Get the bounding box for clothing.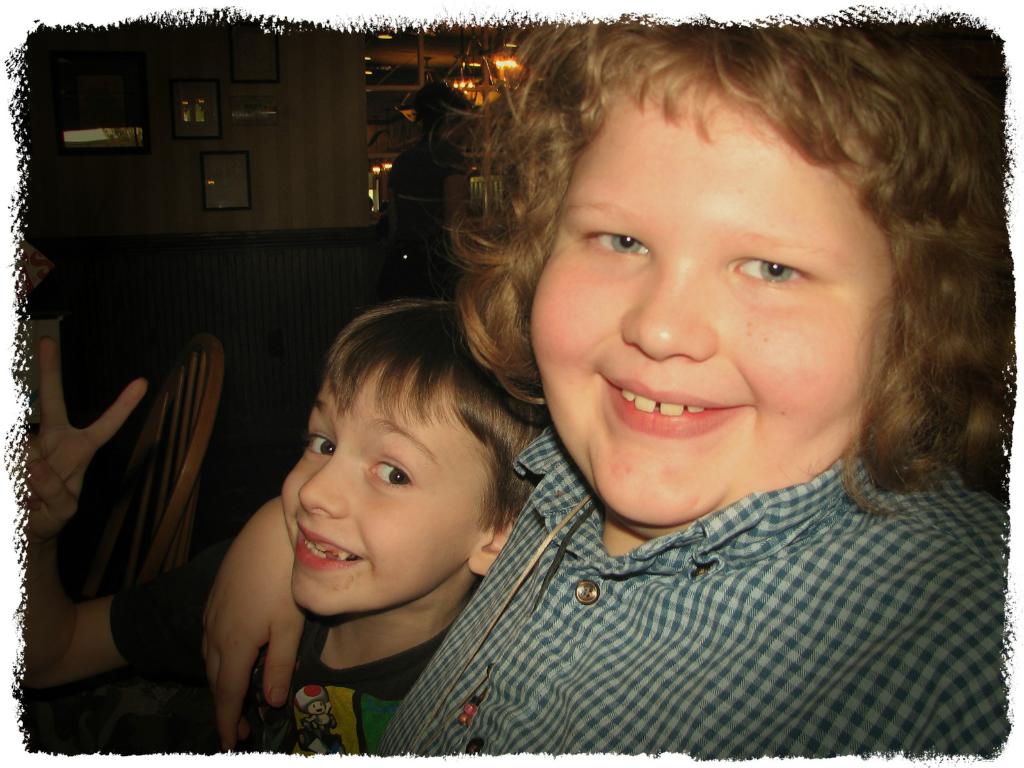
{"left": 387, "top": 127, "right": 489, "bottom": 301}.
